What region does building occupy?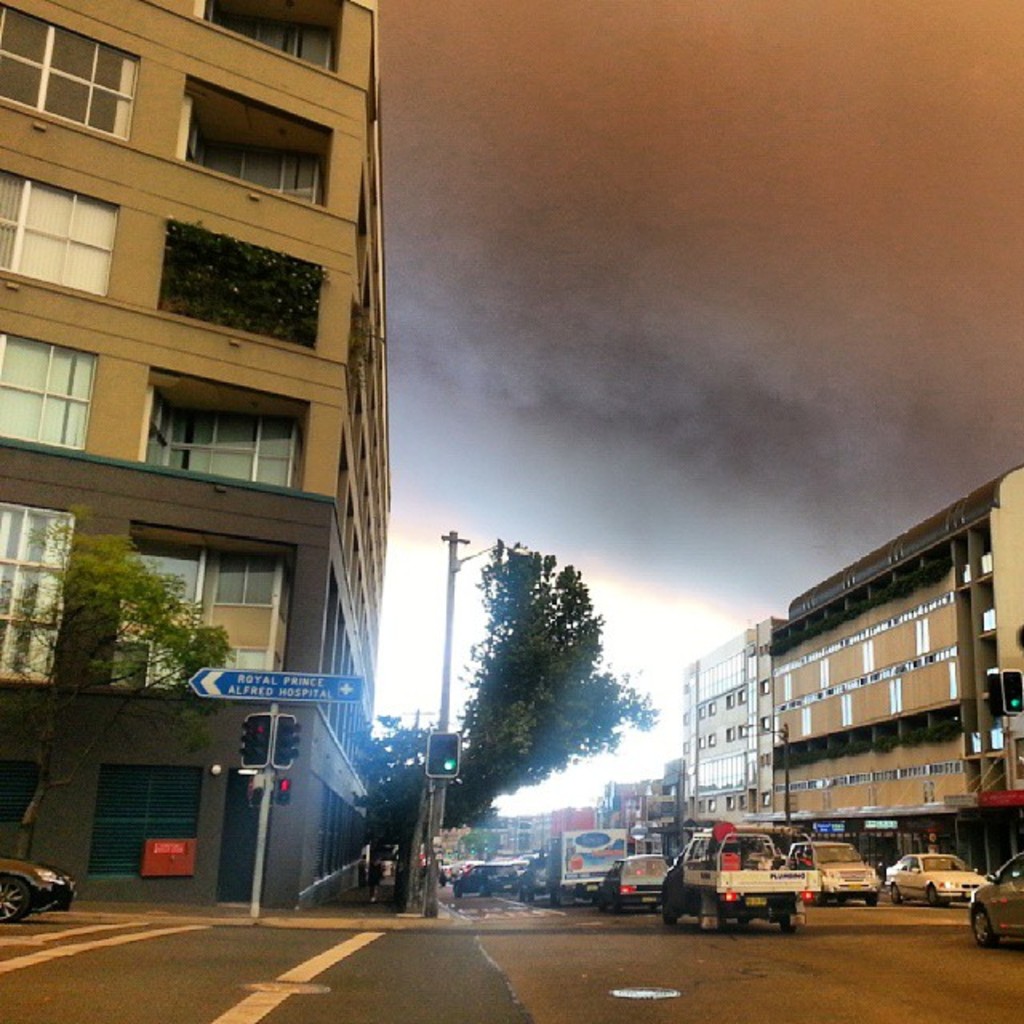
680,459,1022,883.
